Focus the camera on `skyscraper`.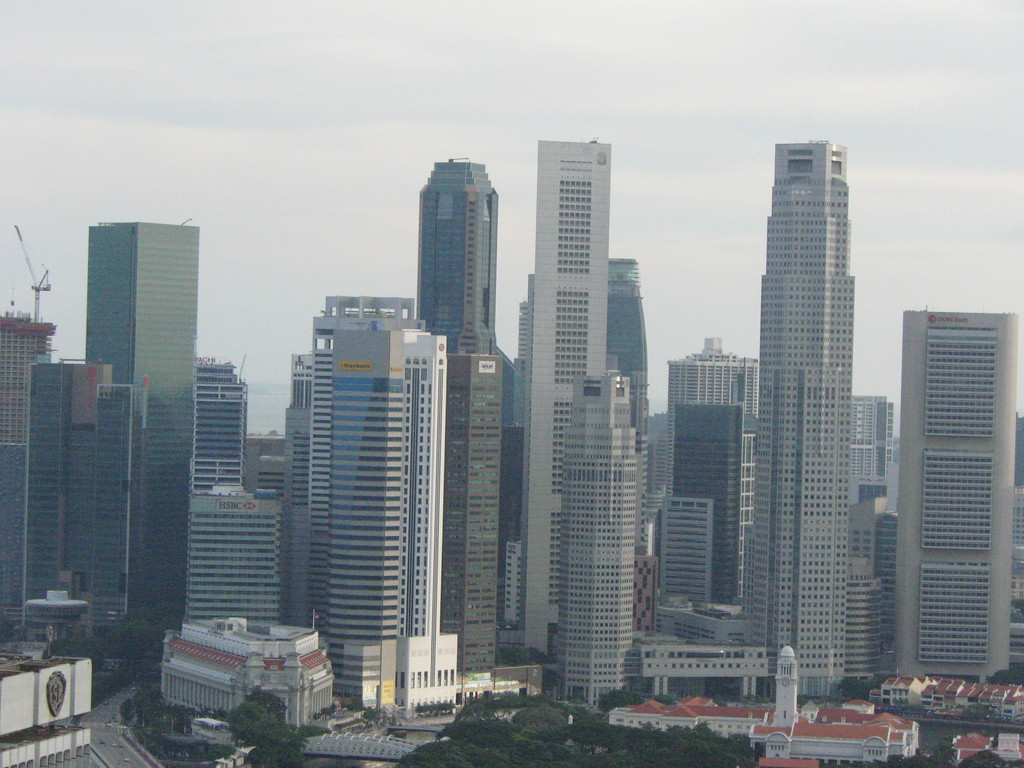
Focus region: x1=758, y1=145, x2=854, y2=699.
